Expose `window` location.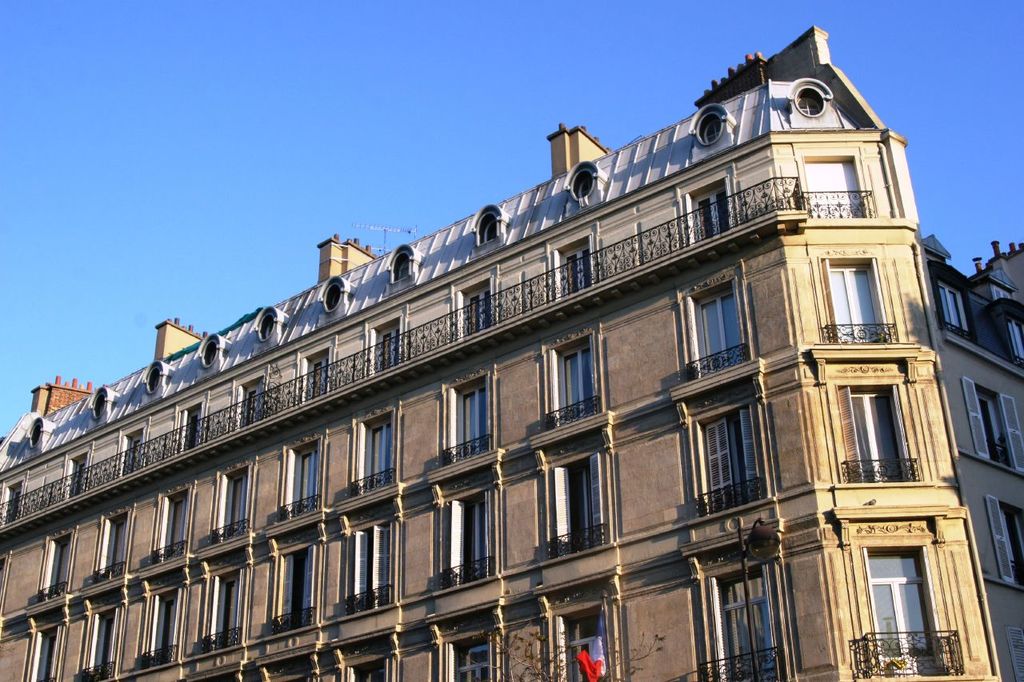
Exposed at bbox(26, 414, 42, 444).
